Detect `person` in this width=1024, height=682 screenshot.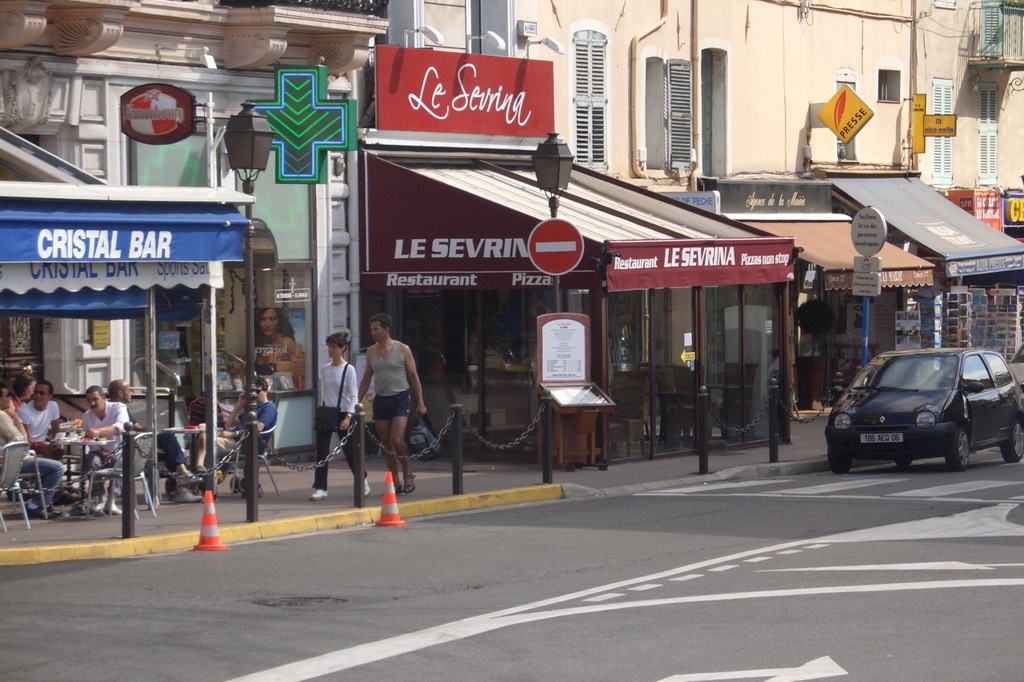
Detection: crop(0, 382, 72, 520).
